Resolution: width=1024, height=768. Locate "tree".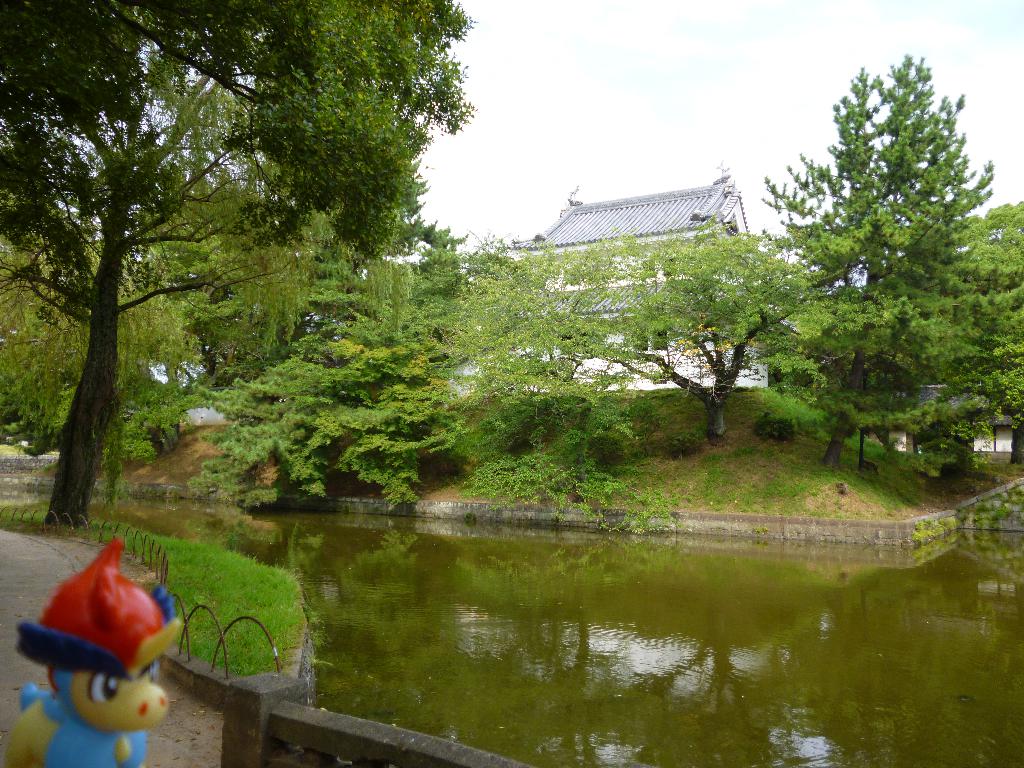
x1=1 y1=0 x2=476 y2=531.
